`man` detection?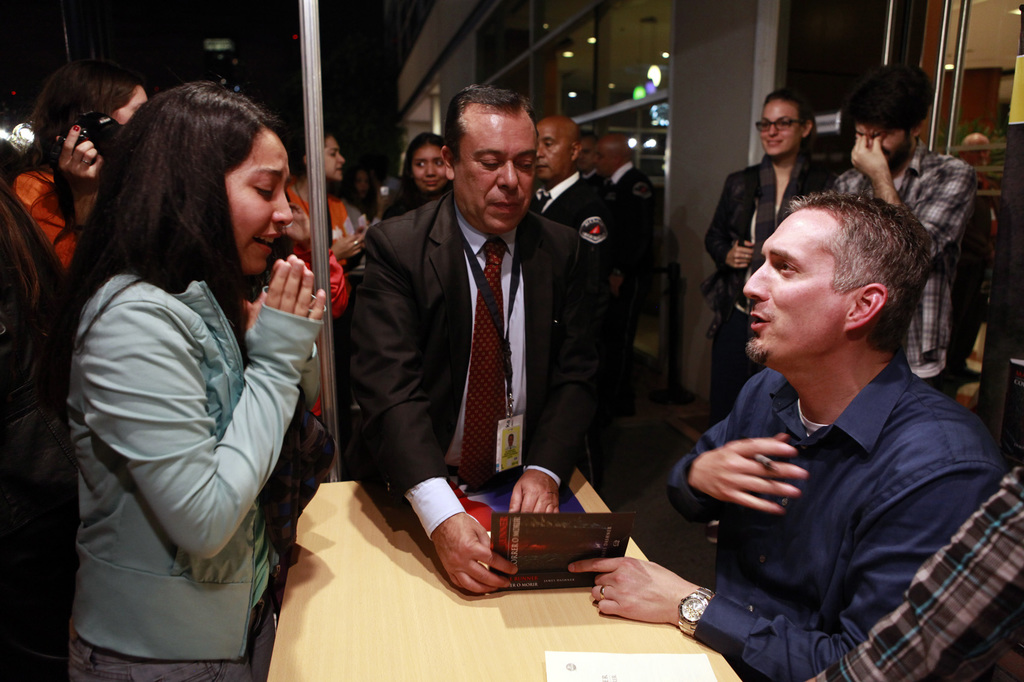
l=956, t=132, r=998, b=385
